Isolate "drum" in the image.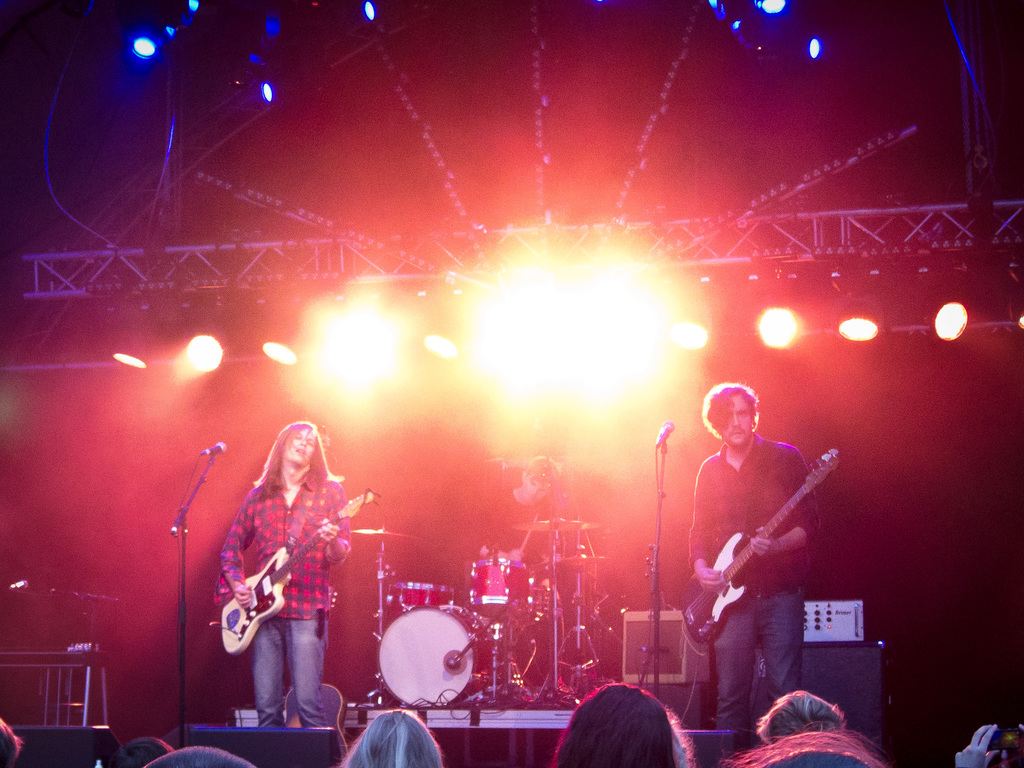
Isolated region: l=467, t=559, r=528, b=605.
